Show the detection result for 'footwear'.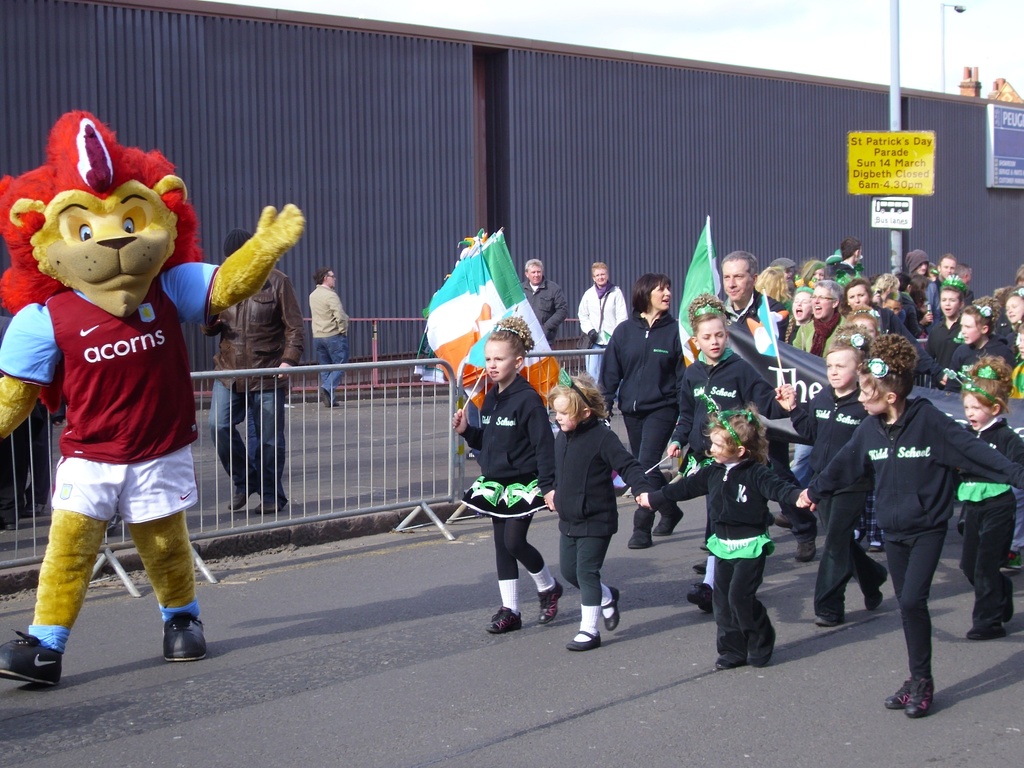
(left=746, top=630, right=774, bottom=668).
